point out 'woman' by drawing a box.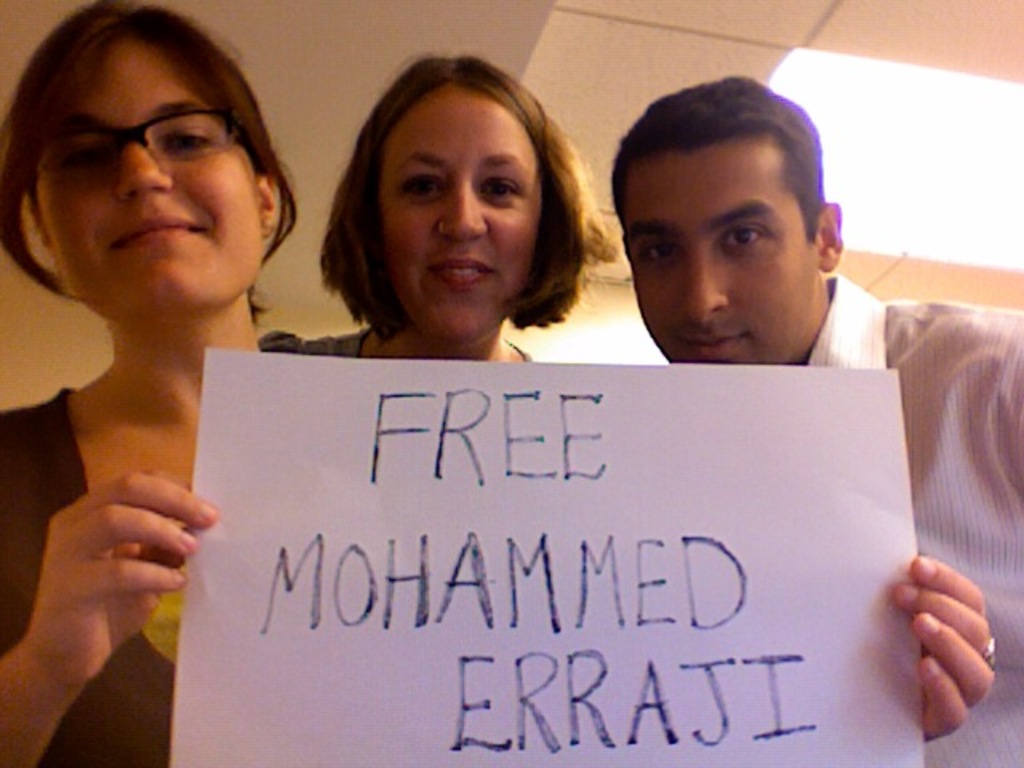
bbox=(0, 0, 992, 766).
